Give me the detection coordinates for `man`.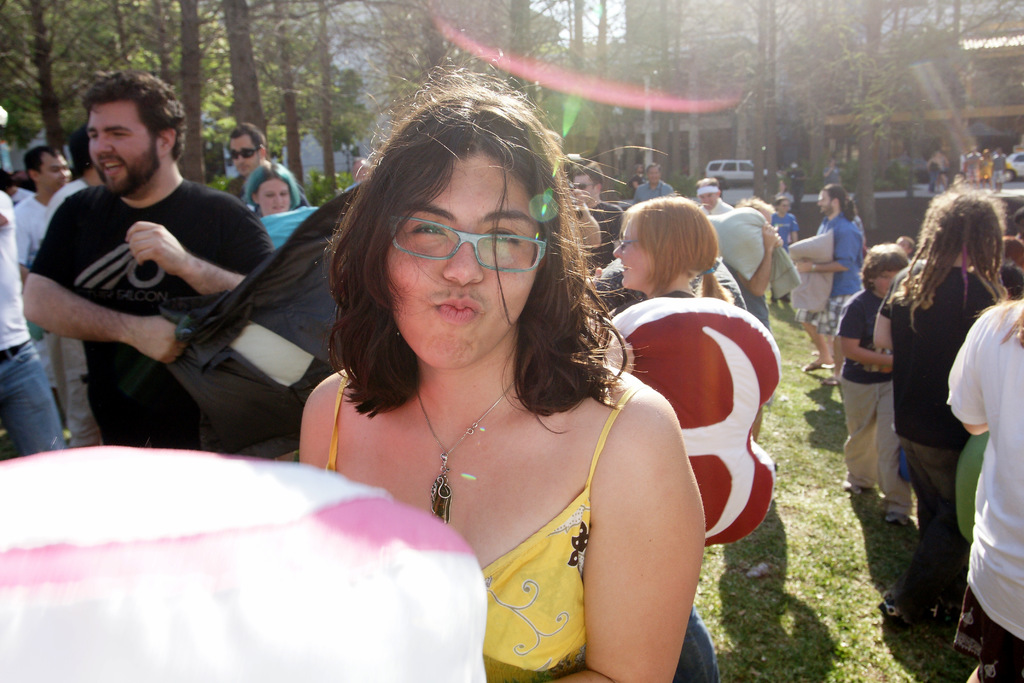
<box>636,163,672,202</box>.
